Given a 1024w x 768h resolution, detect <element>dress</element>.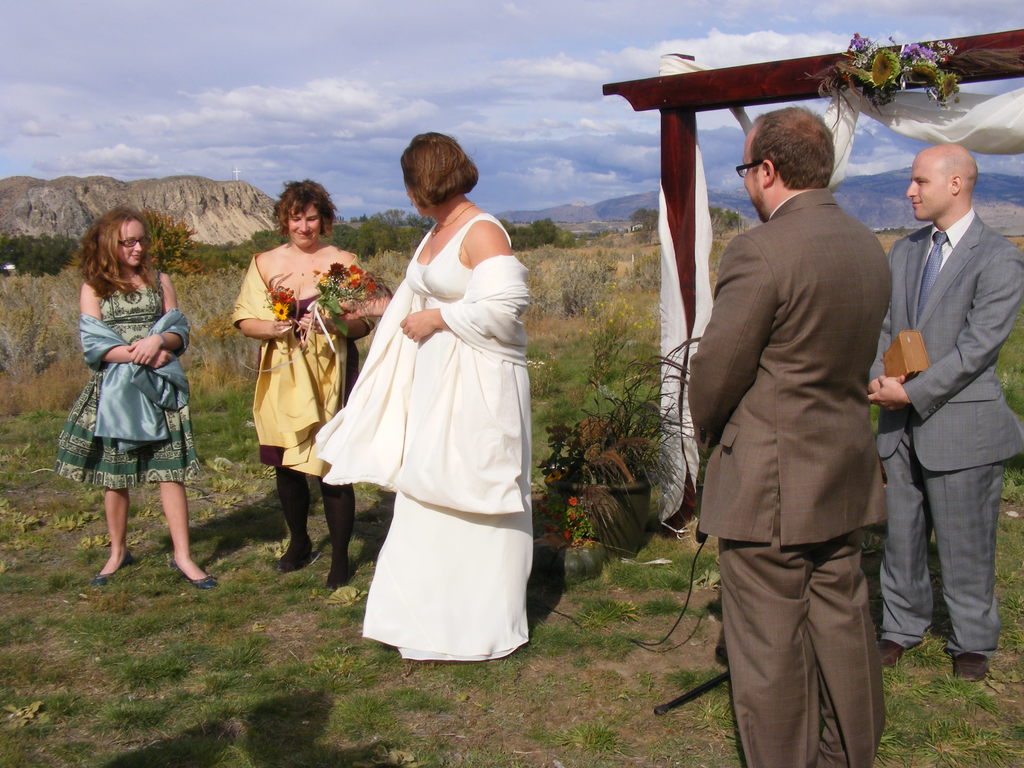
[left=49, top=269, right=204, bottom=490].
